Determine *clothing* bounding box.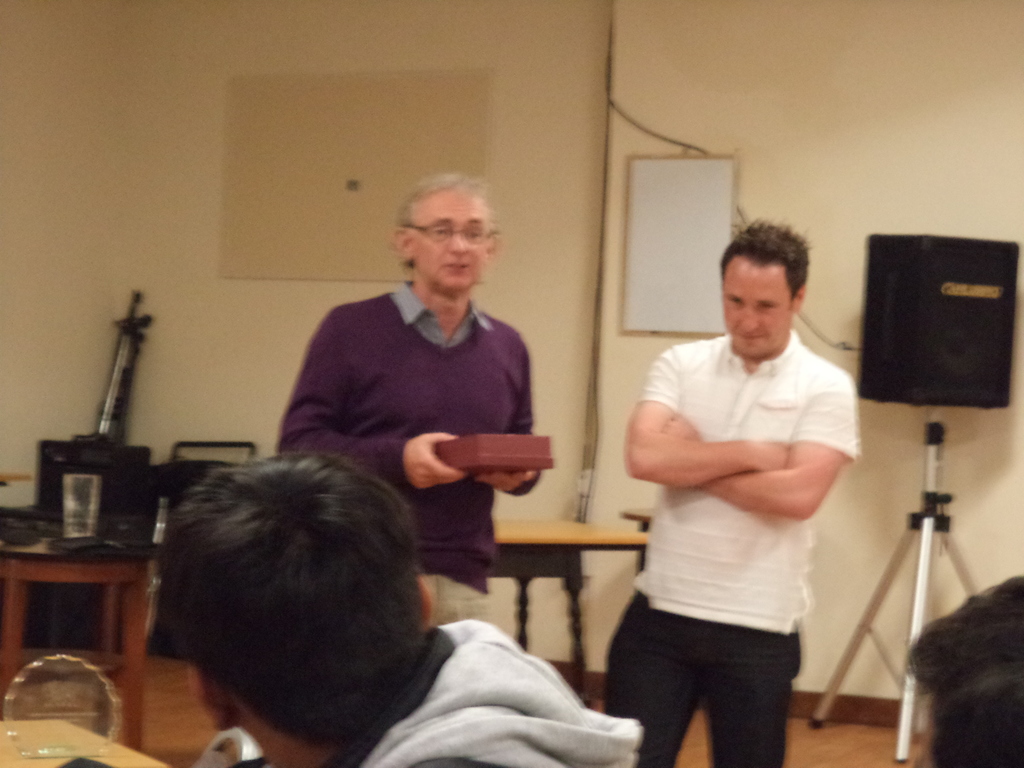
Determined: box=[277, 278, 545, 633].
